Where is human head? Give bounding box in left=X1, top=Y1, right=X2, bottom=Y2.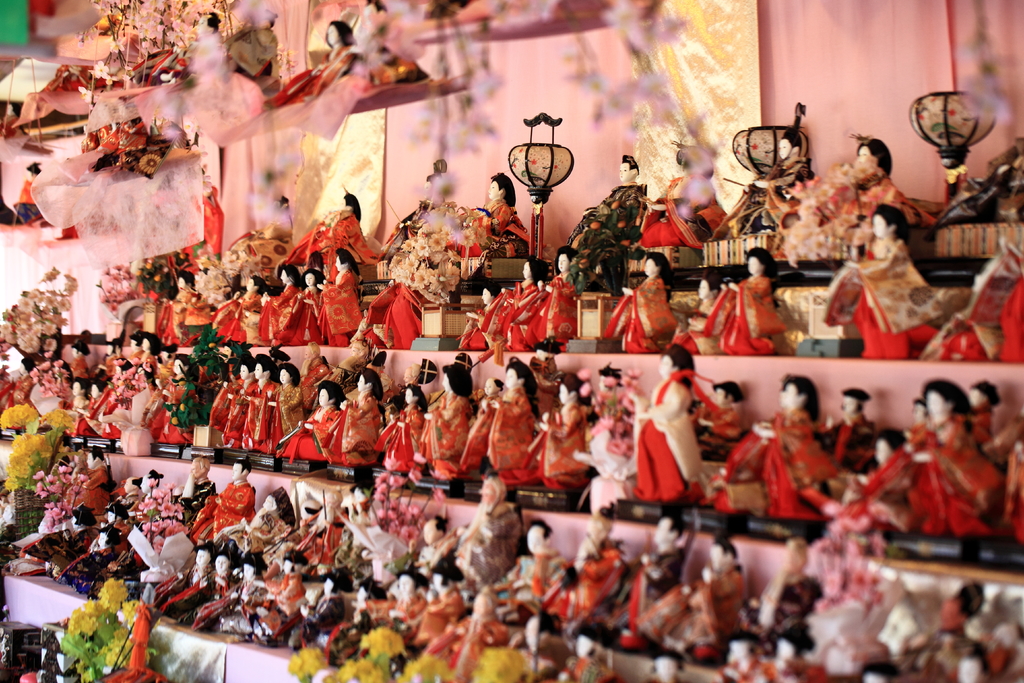
left=331, top=250, right=355, bottom=273.
